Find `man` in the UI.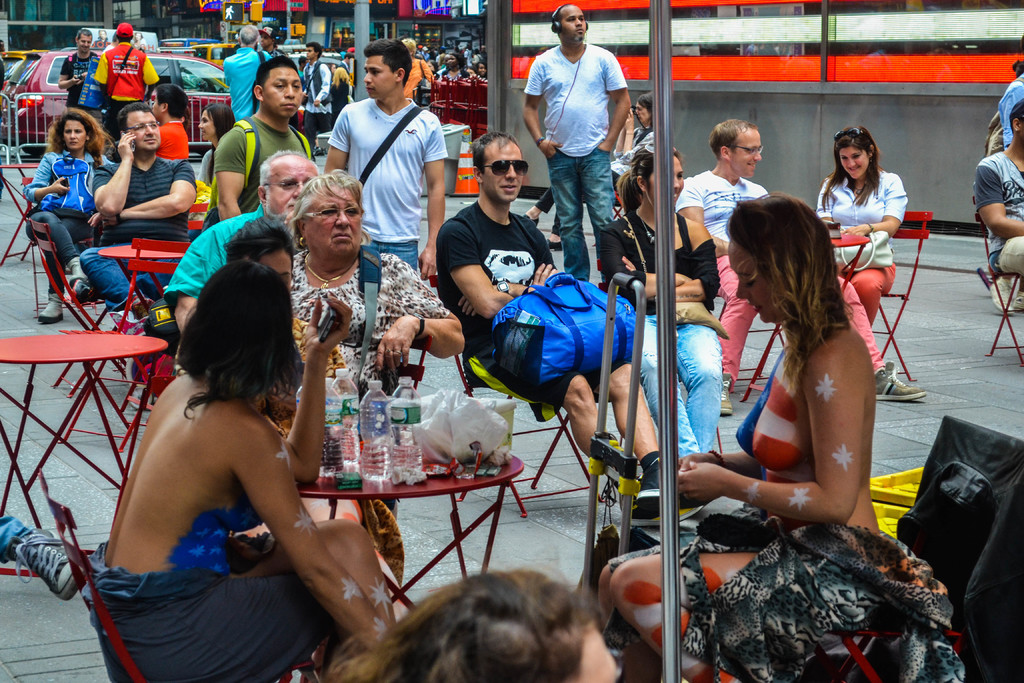
UI element at <box>438,122,697,520</box>.
